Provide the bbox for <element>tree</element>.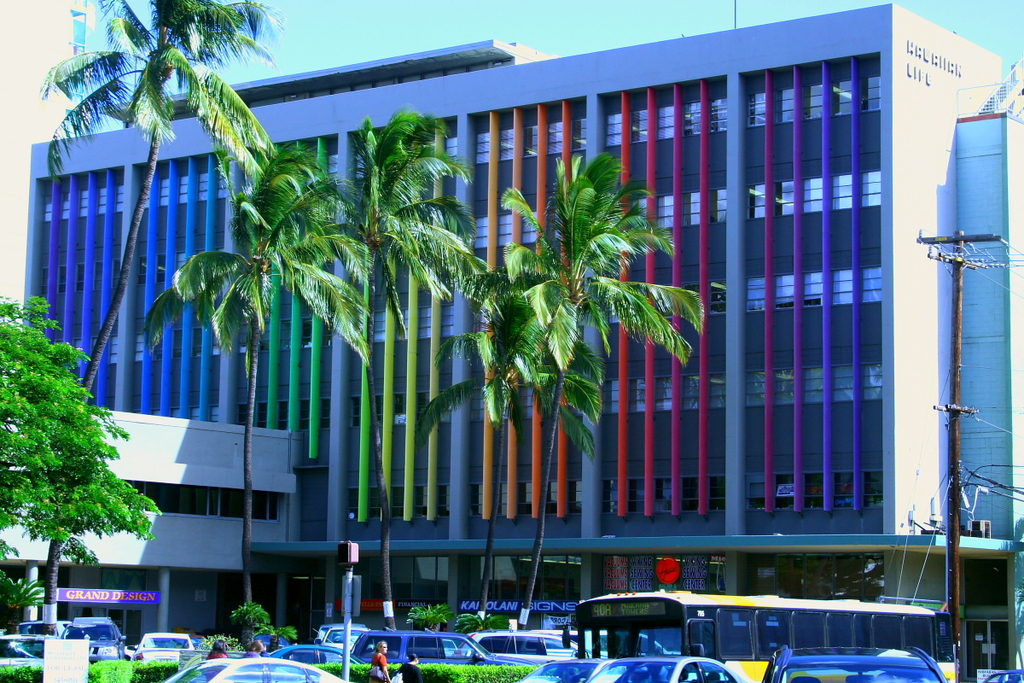
detection(143, 138, 374, 620).
